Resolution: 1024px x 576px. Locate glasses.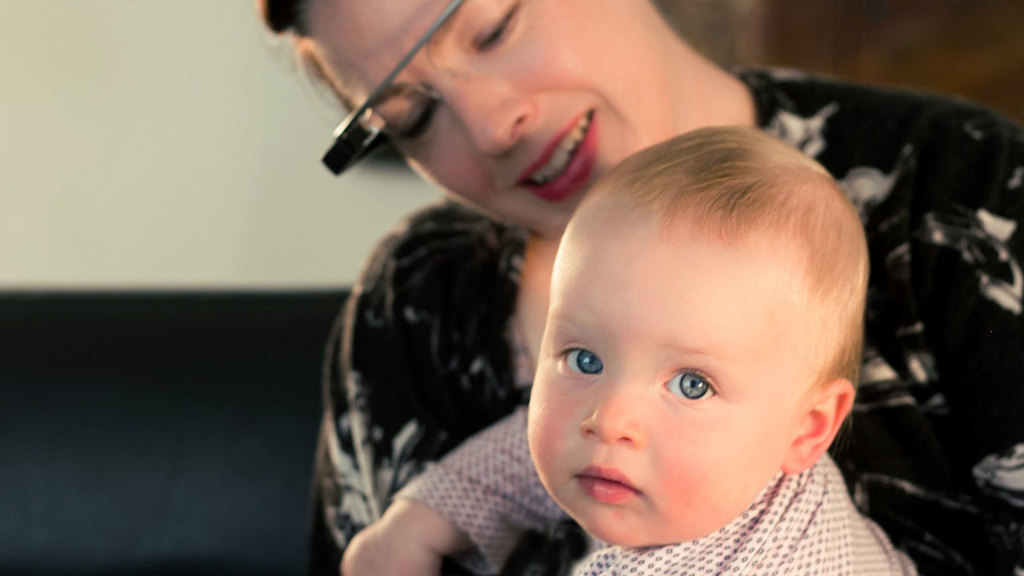
(left=325, top=0, right=531, bottom=180).
